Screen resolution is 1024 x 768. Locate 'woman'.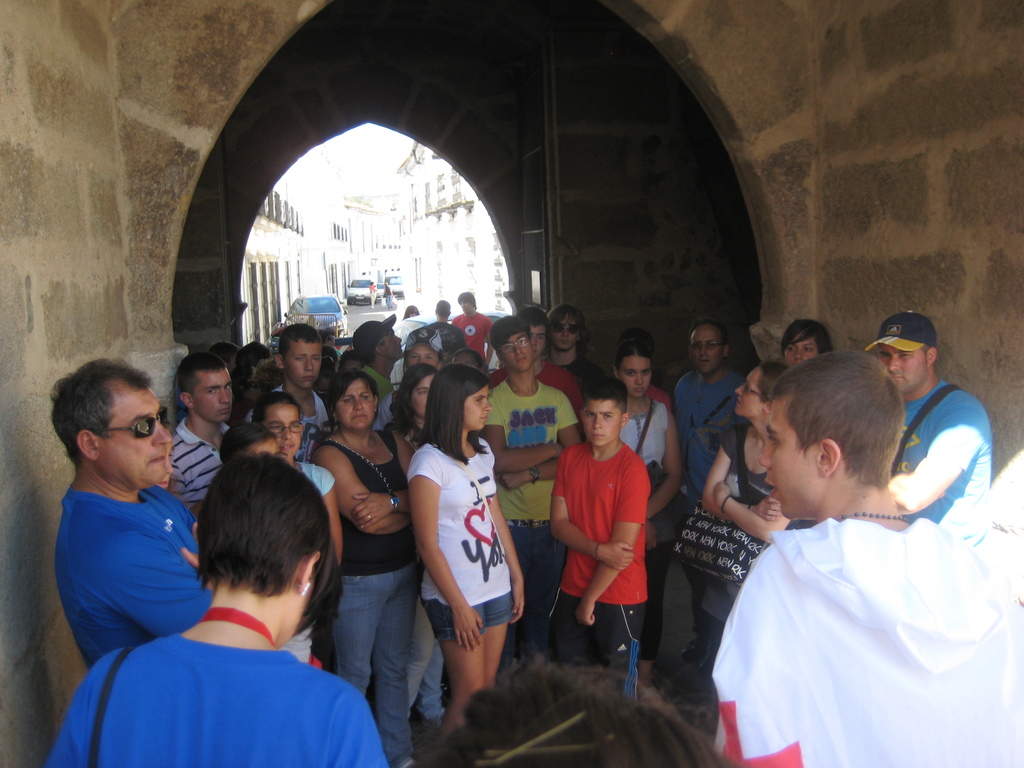
Rect(388, 369, 439, 460).
